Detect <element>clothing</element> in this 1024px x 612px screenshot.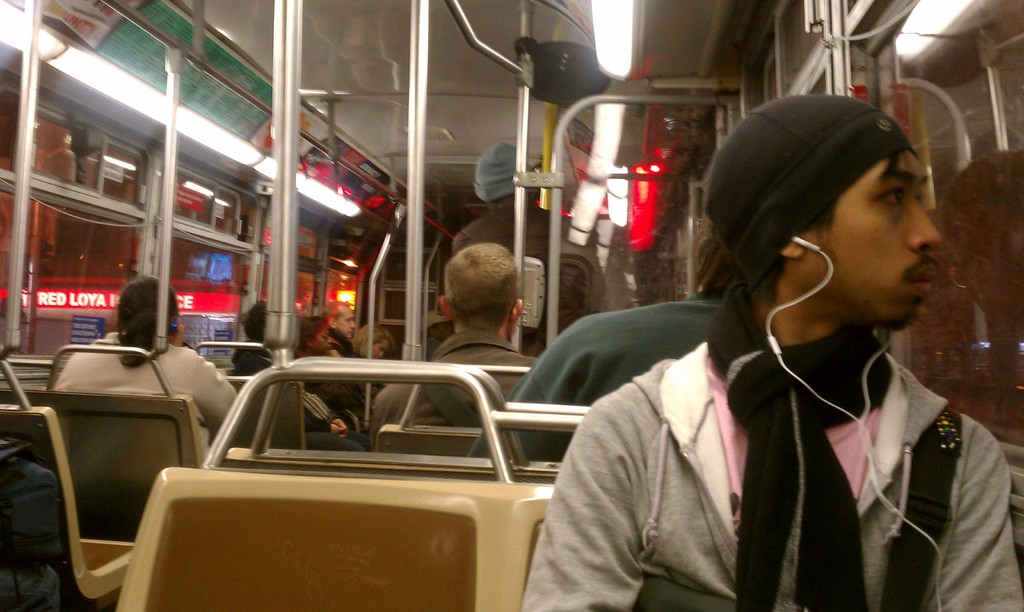
Detection: Rect(296, 380, 365, 446).
